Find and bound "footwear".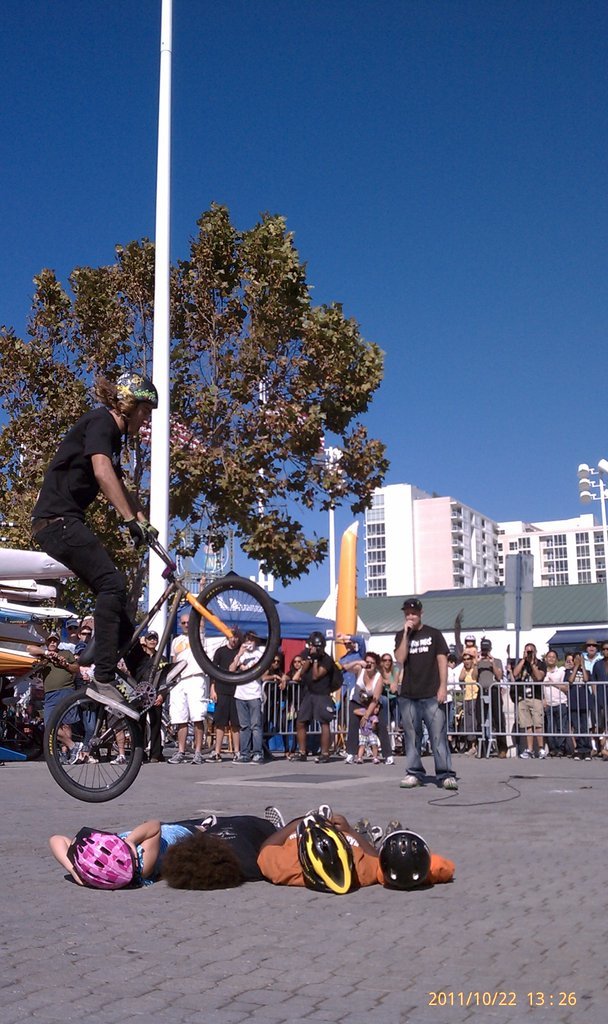
Bound: (left=82, top=671, right=132, bottom=723).
